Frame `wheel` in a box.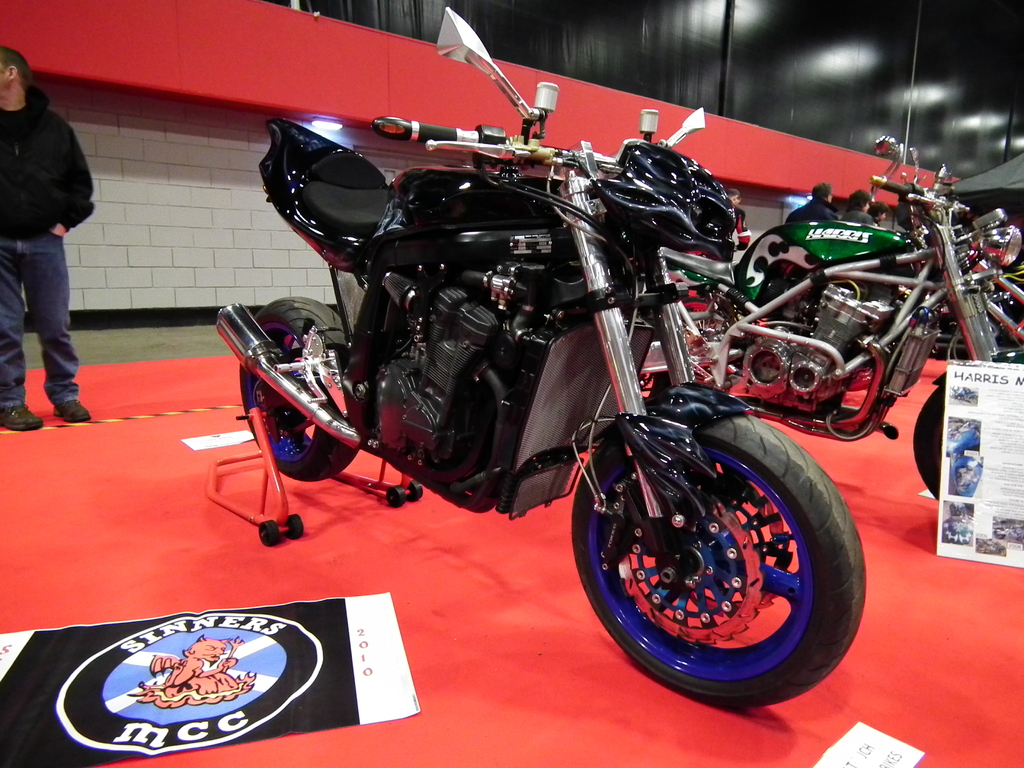
select_region(241, 297, 360, 484).
